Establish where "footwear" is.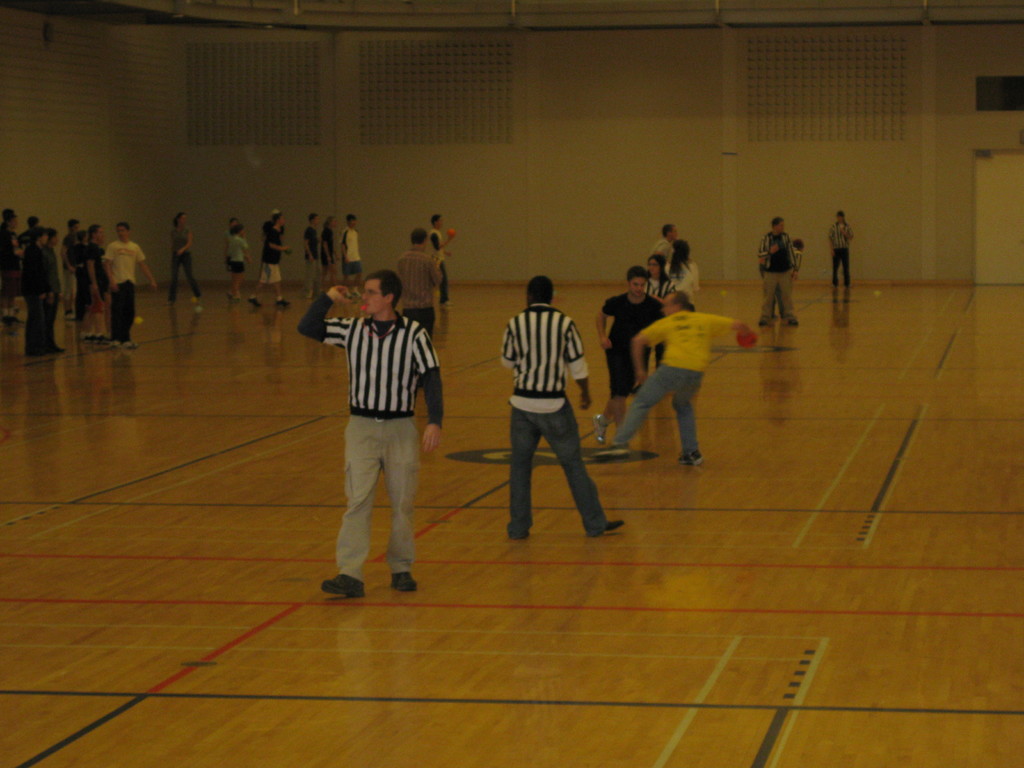
Established at rect(677, 444, 701, 463).
